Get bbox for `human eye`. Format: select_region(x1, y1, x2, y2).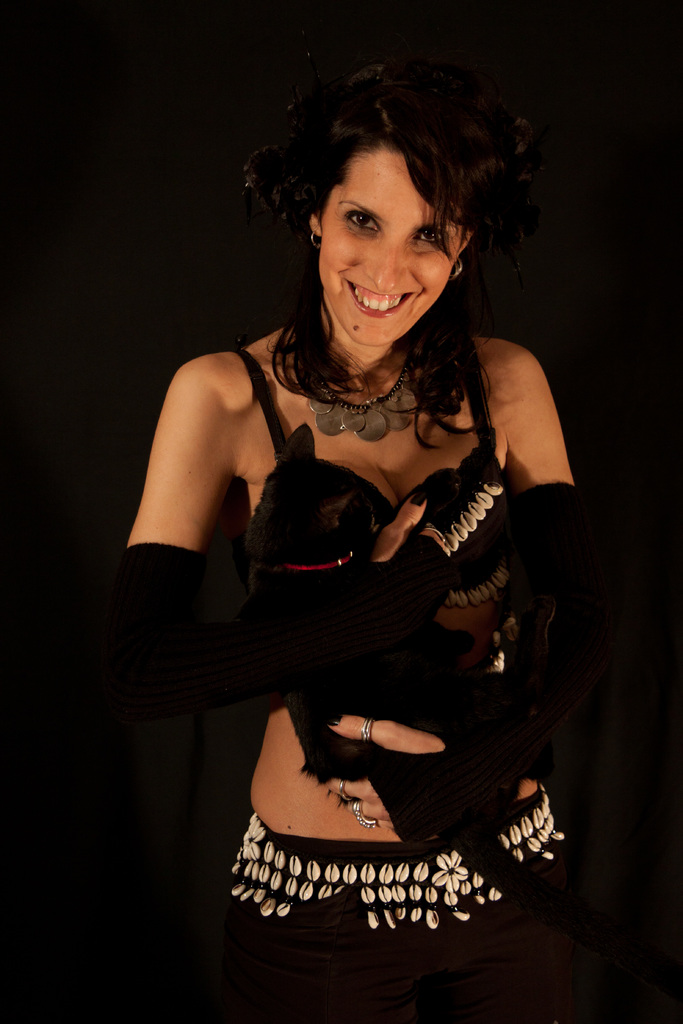
select_region(345, 208, 377, 238).
